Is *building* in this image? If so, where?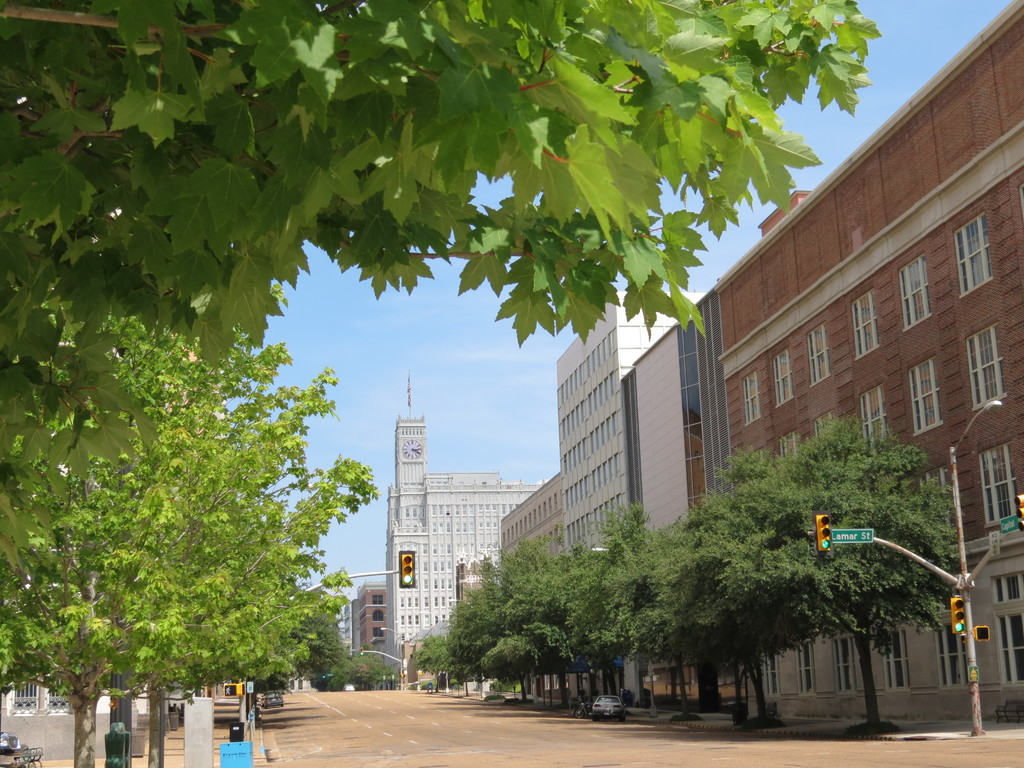
Yes, at crop(383, 368, 551, 655).
